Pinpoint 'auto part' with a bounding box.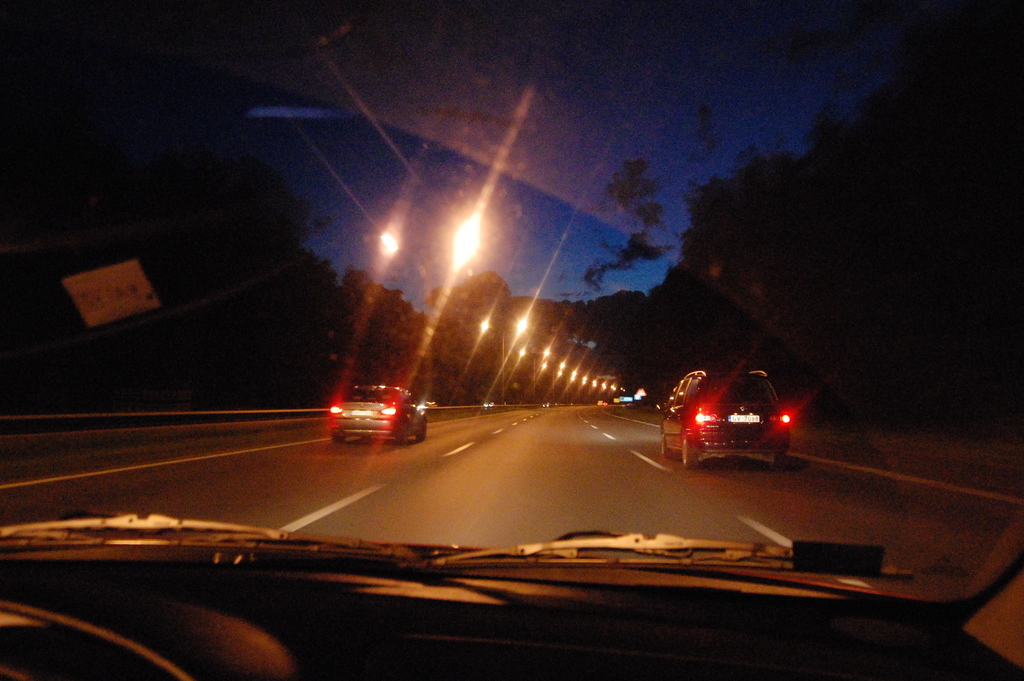
(3,505,1015,680).
